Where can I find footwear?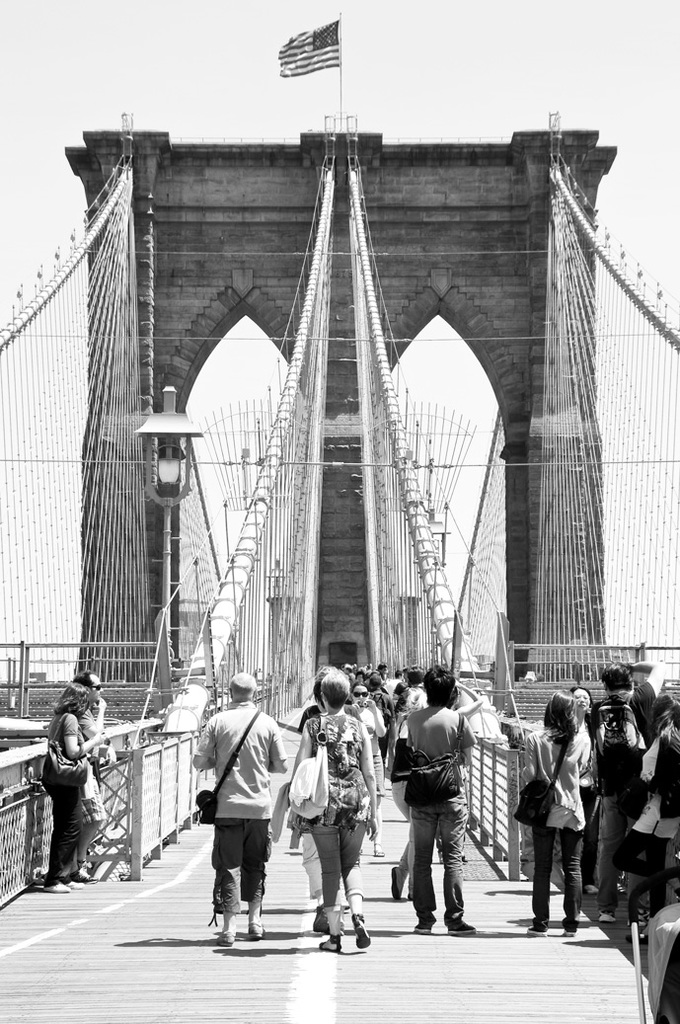
You can find it at {"left": 248, "top": 921, "right": 270, "bottom": 936}.
